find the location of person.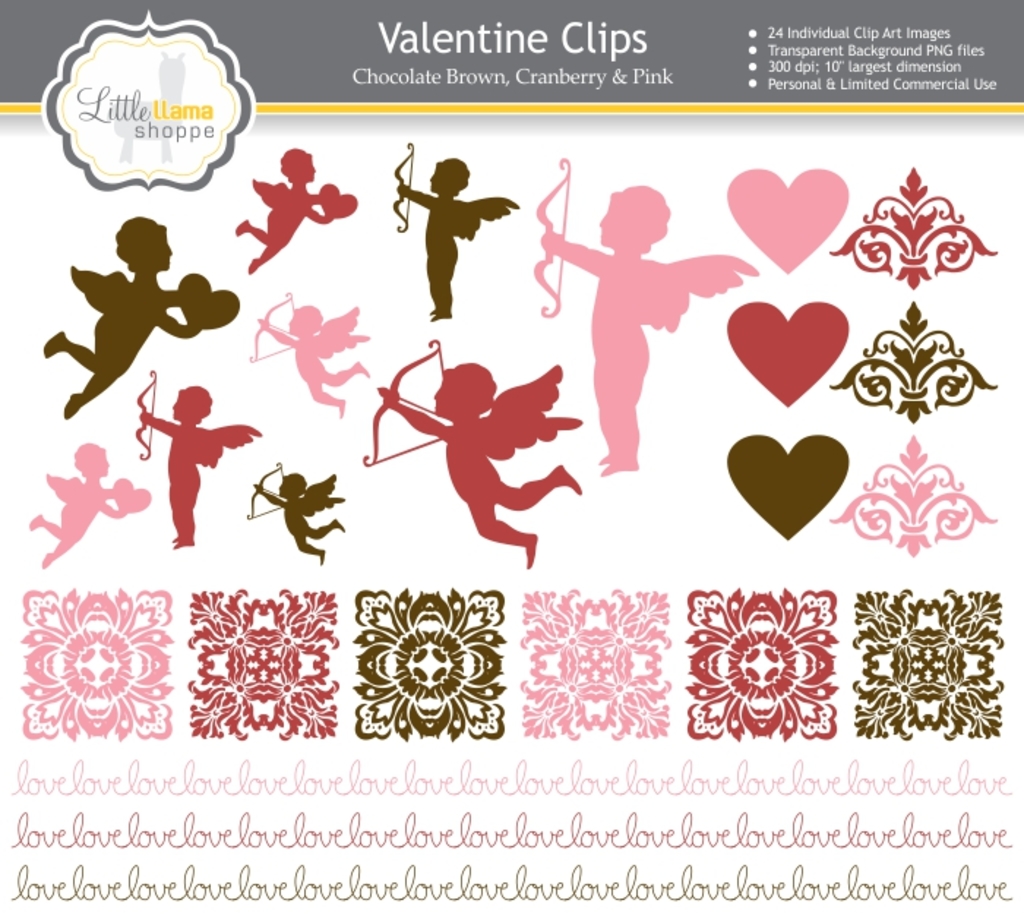
Location: rect(57, 184, 209, 445).
